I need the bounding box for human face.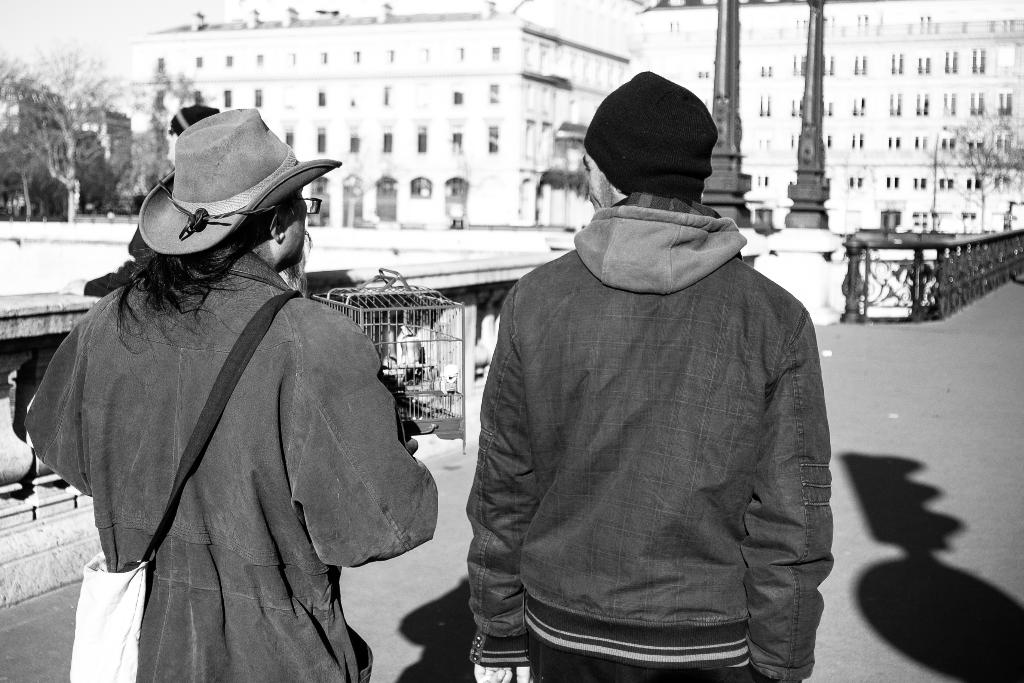
Here it is: locate(287, 186, 311, 261).
